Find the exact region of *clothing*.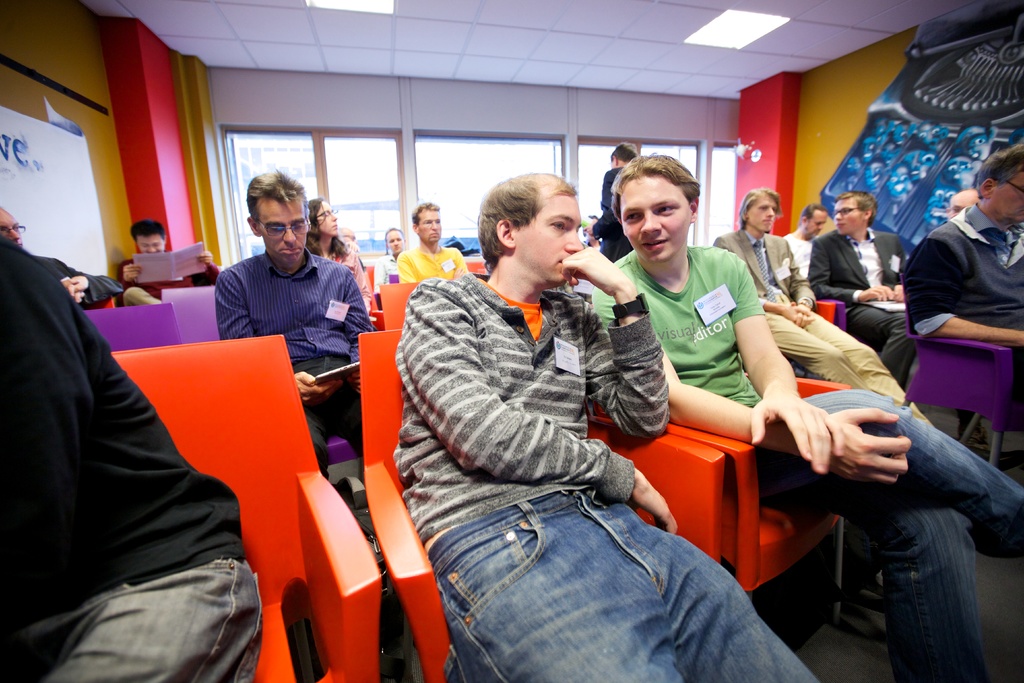
Exact region: {"left": 107, "top": 244, "right": 217, "bottom": 327}.
